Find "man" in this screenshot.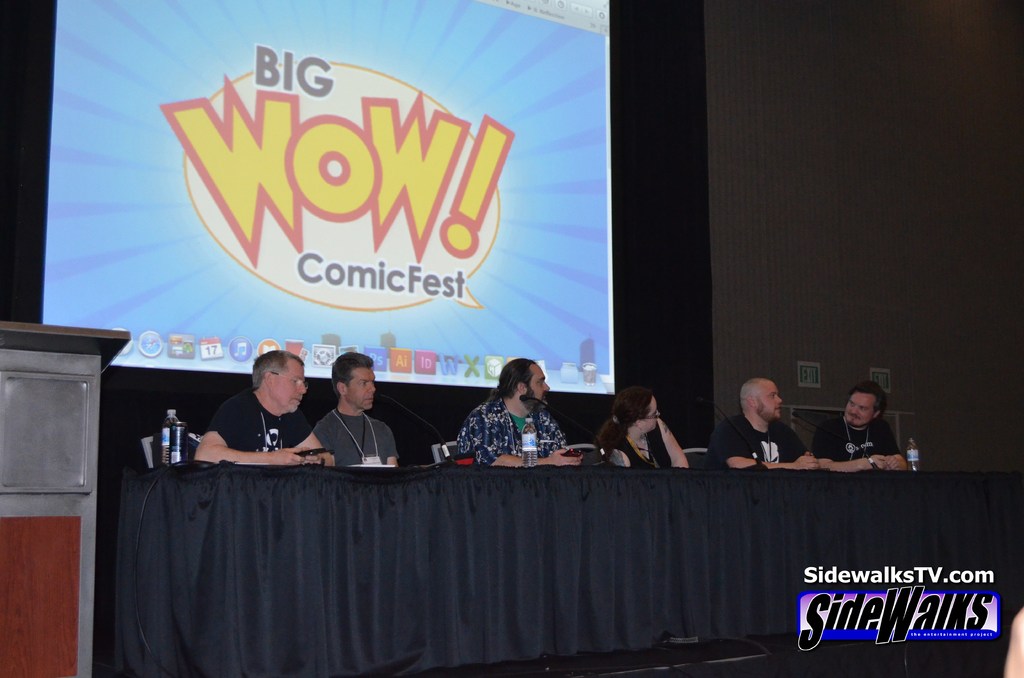
The bounding box for "man" is left=810, top=380, right=909, bottom=472.
